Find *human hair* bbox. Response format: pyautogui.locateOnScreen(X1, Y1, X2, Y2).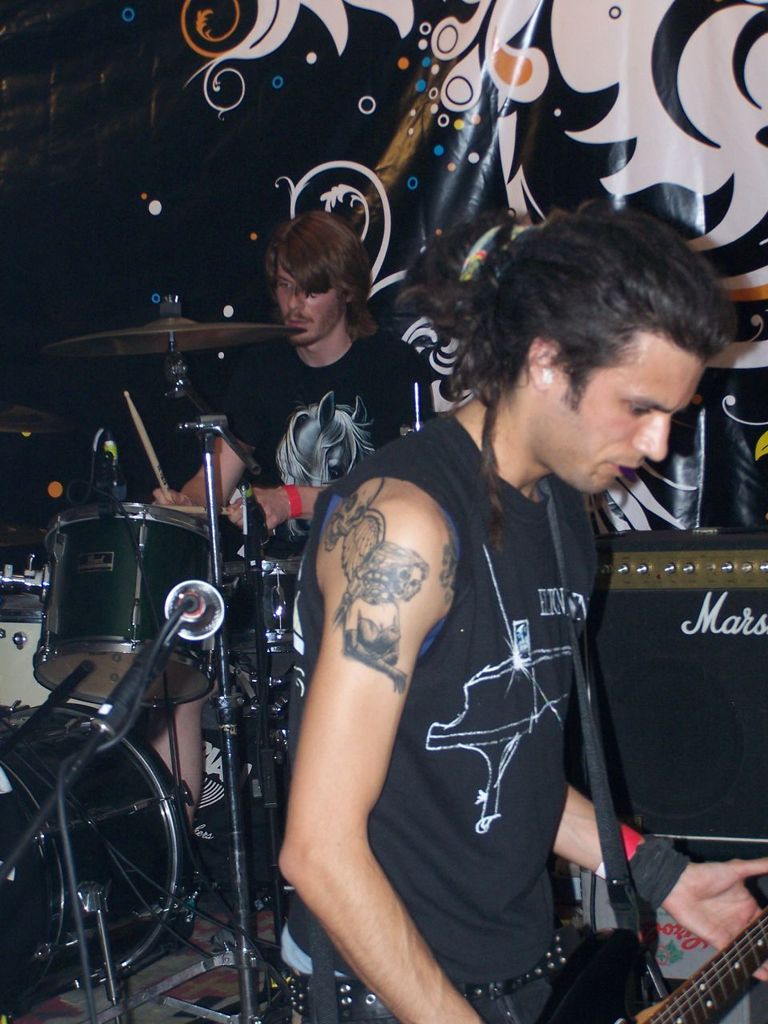
pyautogui.locateOnScreen(453, 209, 738, 454).
